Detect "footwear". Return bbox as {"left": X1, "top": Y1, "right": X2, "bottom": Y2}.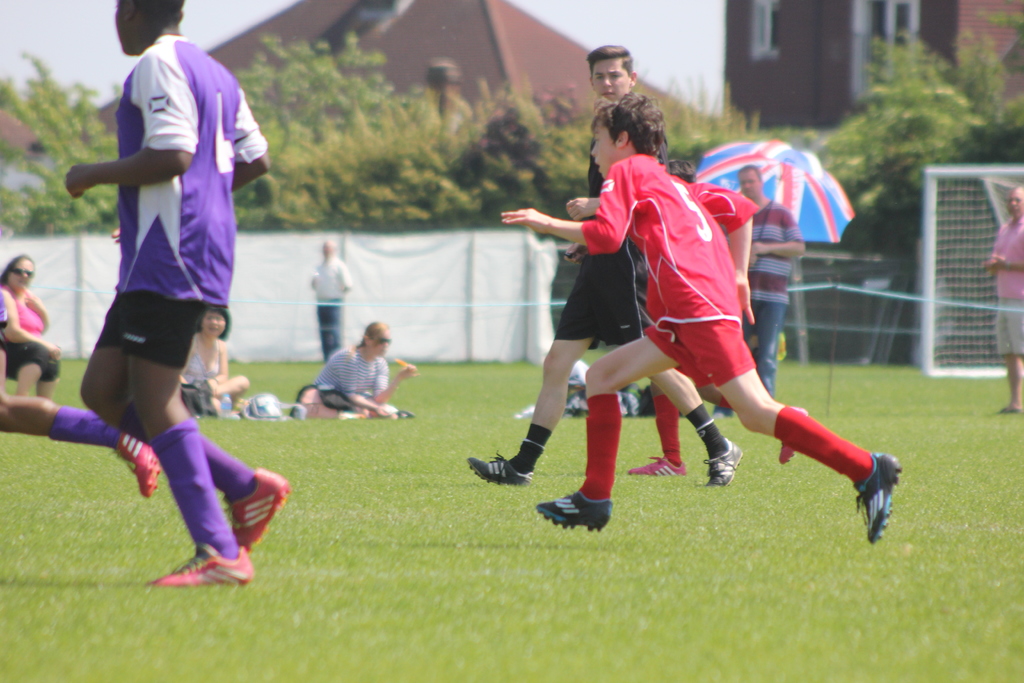
{"left": 703, "top": 438, "right": 745, "bottom": 491}.
